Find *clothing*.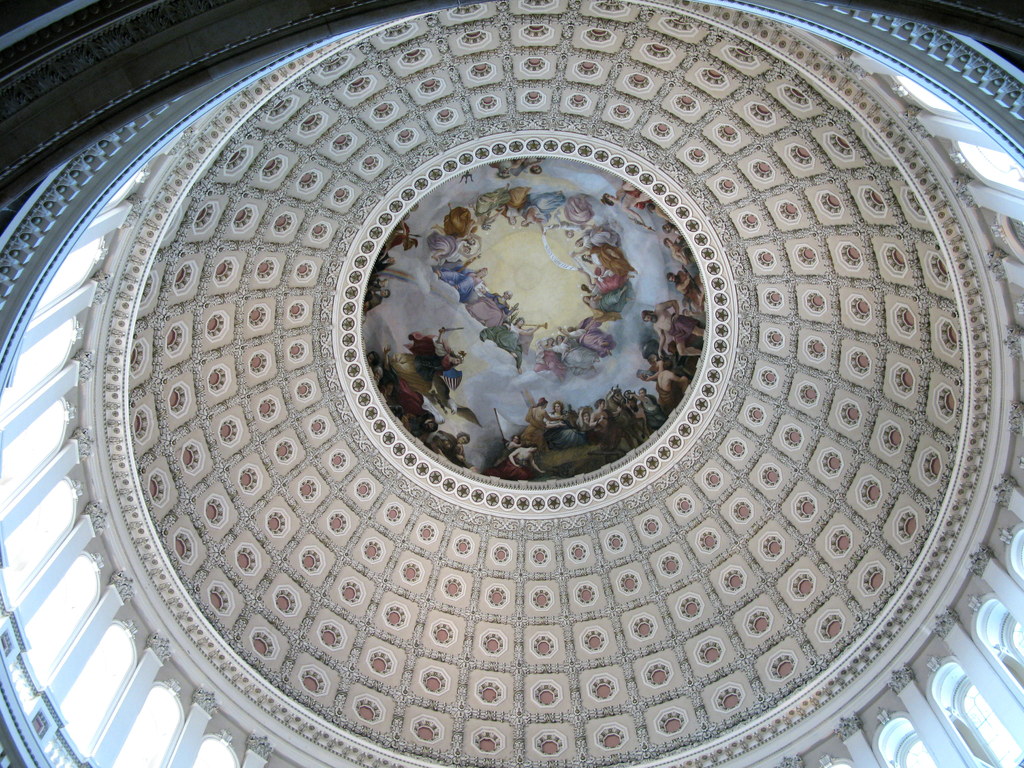
box(666, 312, 699, 340).
